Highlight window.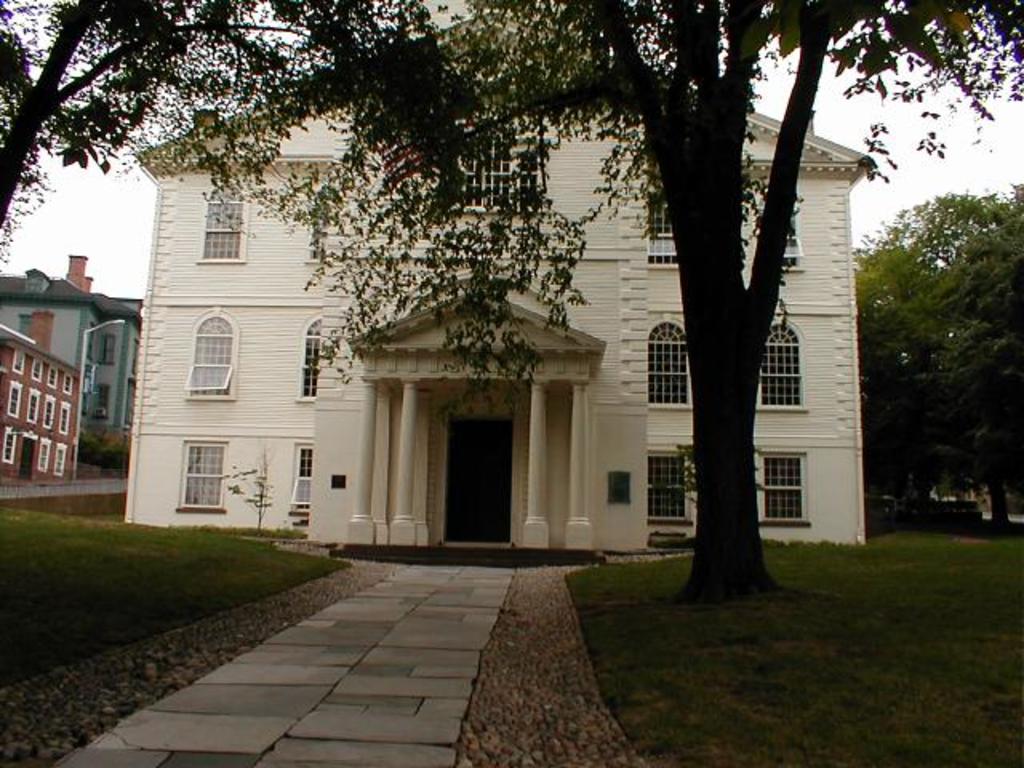
Highlighted region: rect(754, 318, 803, 410).
